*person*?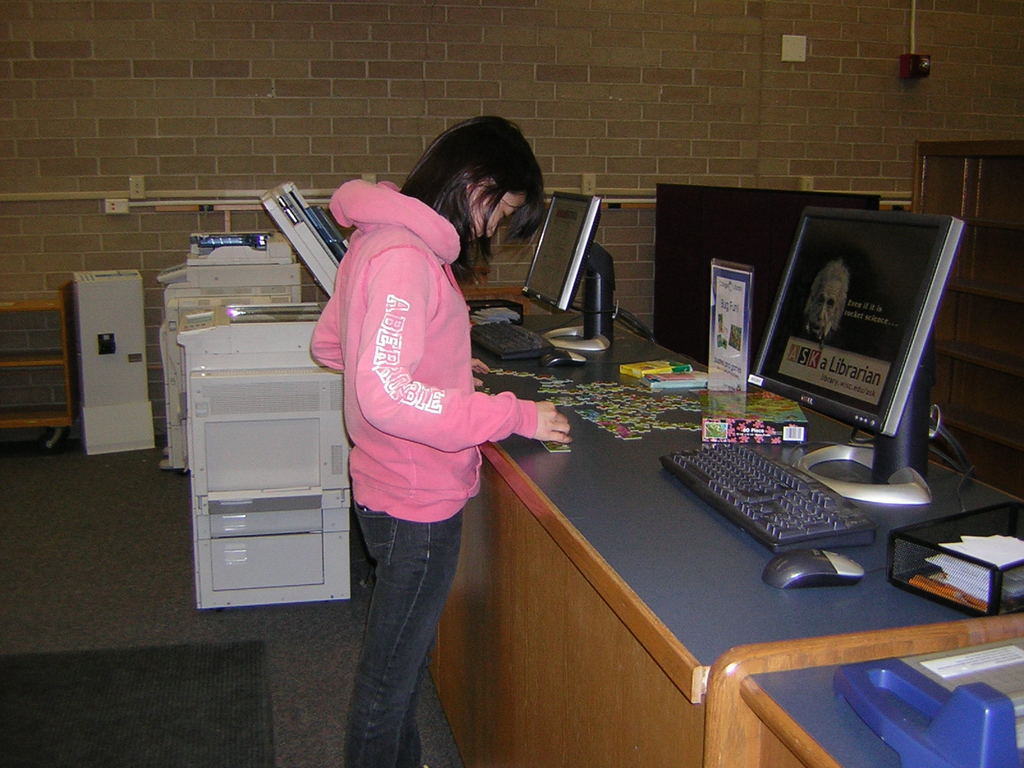
l=302, t=100, r=532, b=731
